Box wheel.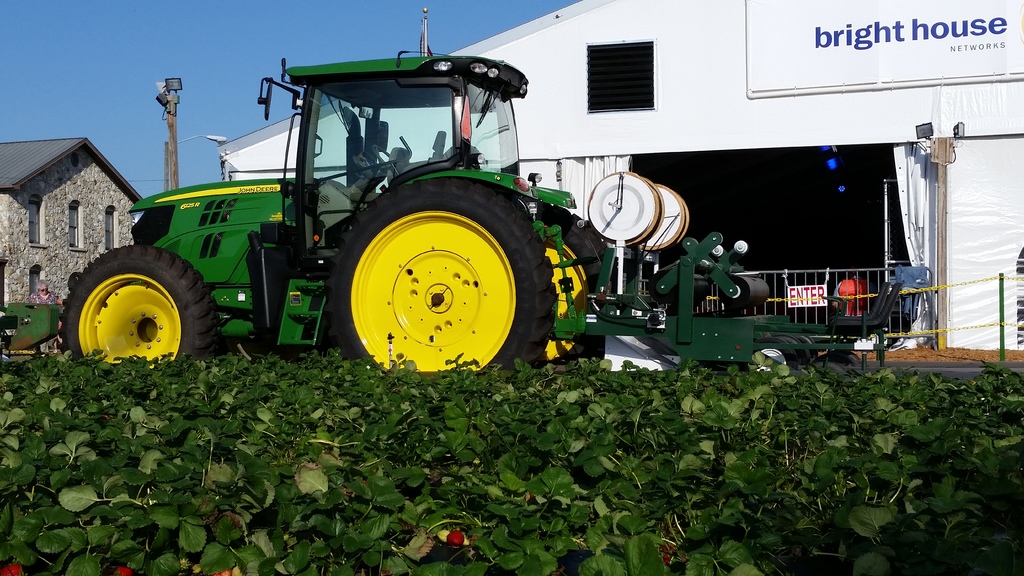
box(742, 336, 800, 376).
